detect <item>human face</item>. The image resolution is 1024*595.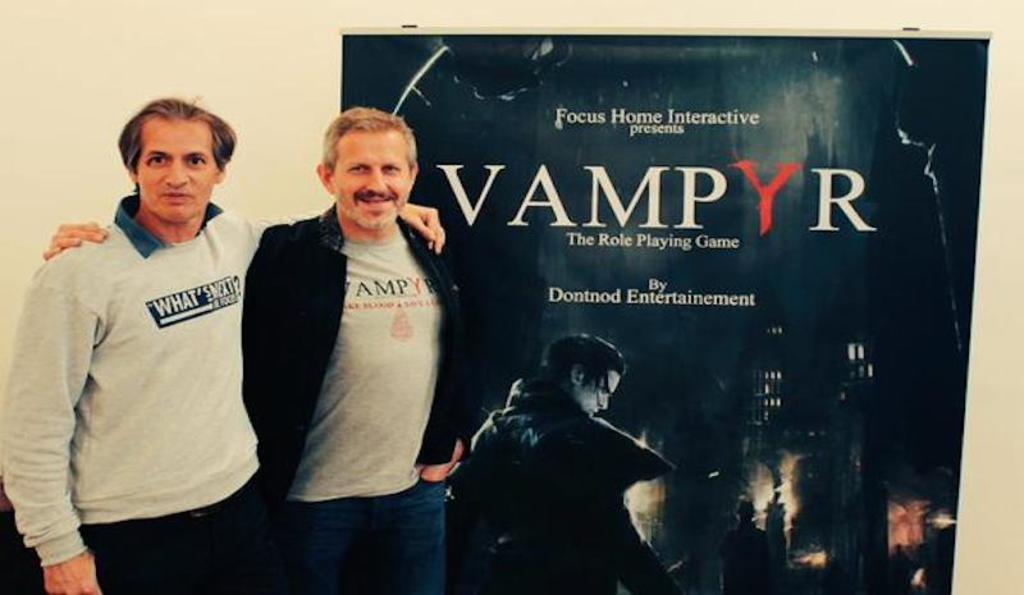
box=[582, 374, 623, 417].
